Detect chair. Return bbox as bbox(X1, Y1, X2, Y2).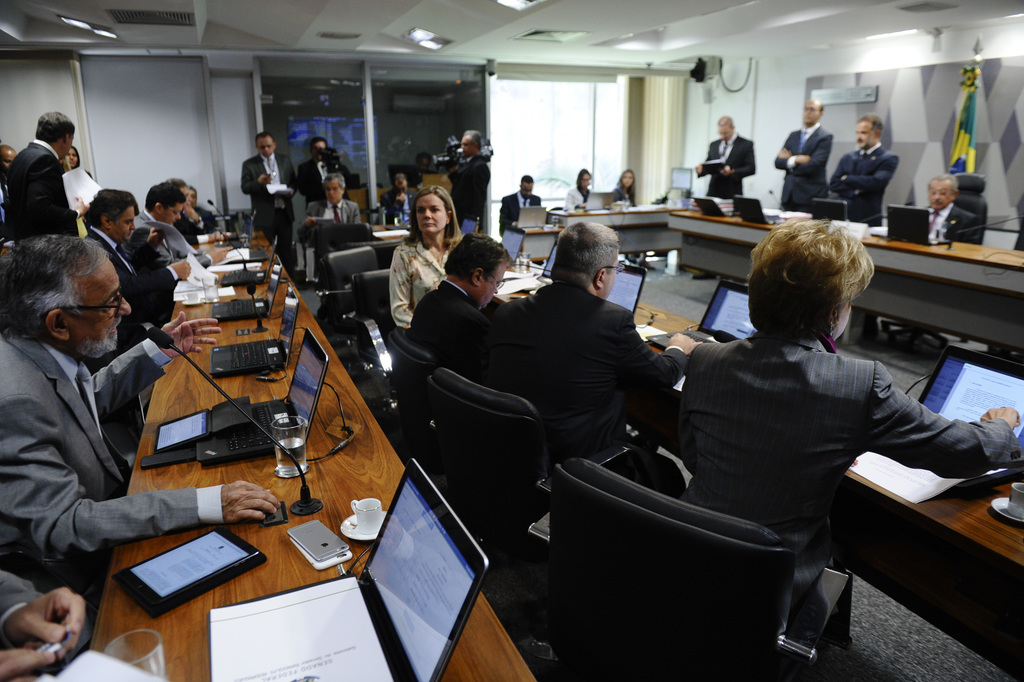
bbox(354, 270, 398, 426).
